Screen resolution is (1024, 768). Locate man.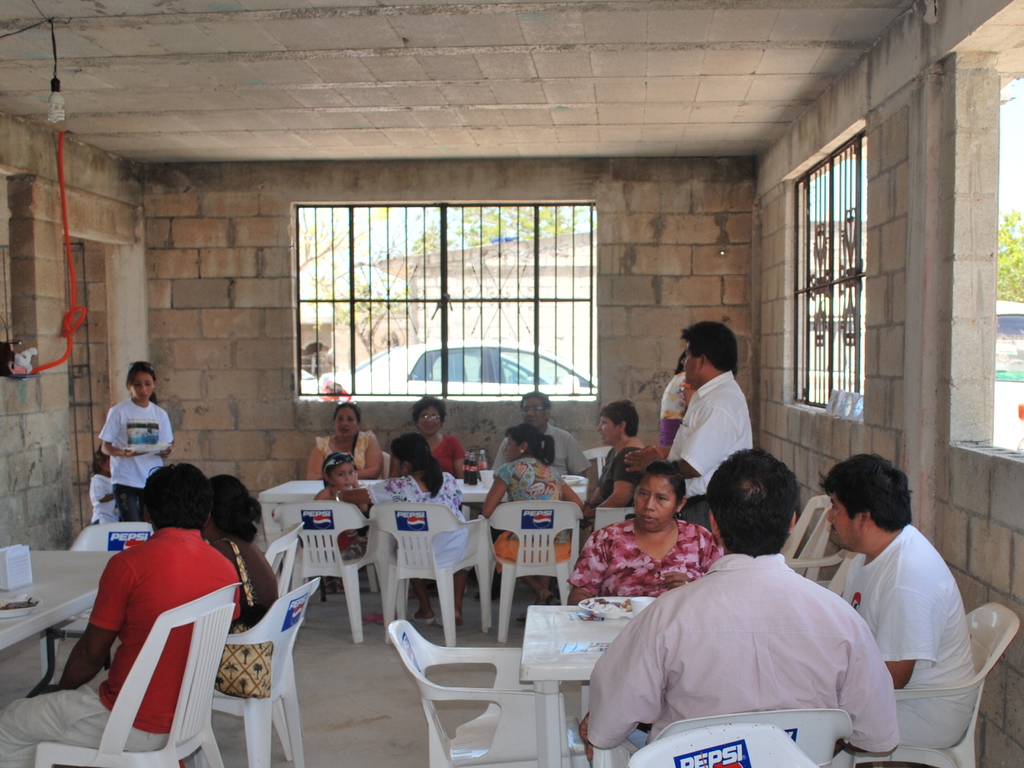
locate(623, 321, 755, 522).
